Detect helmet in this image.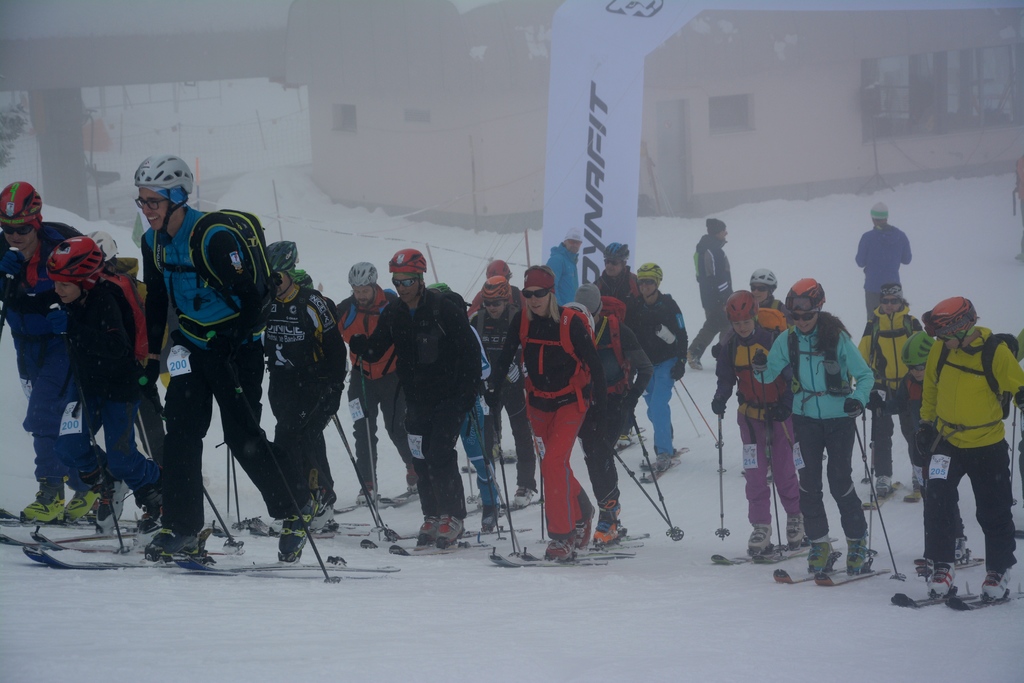
Detection: (x1=0, y1=183, x2=44, y2=233).
